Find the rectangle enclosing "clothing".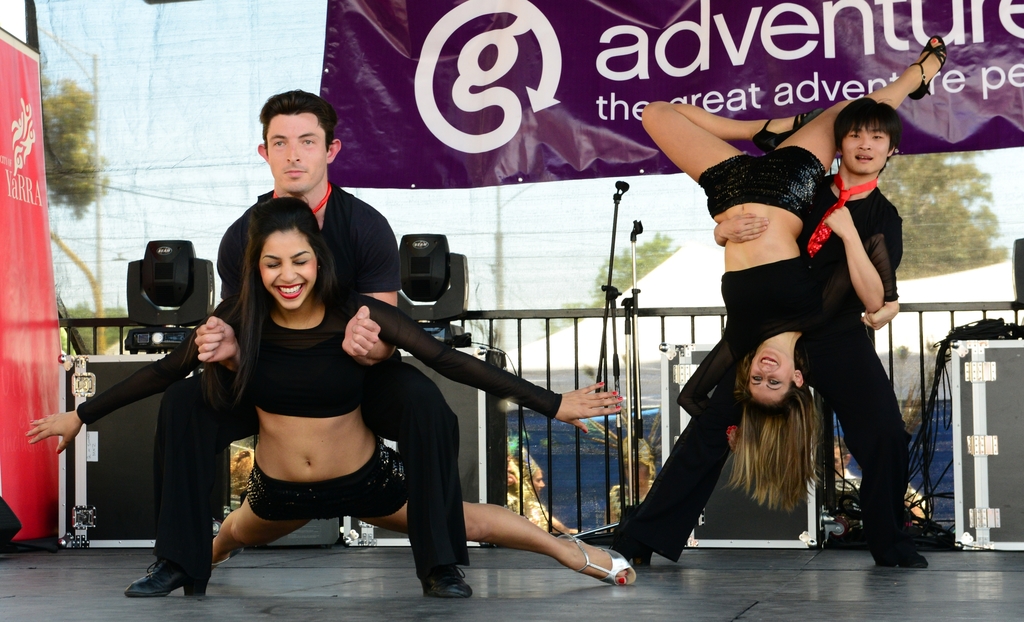
73:290:562:520.
